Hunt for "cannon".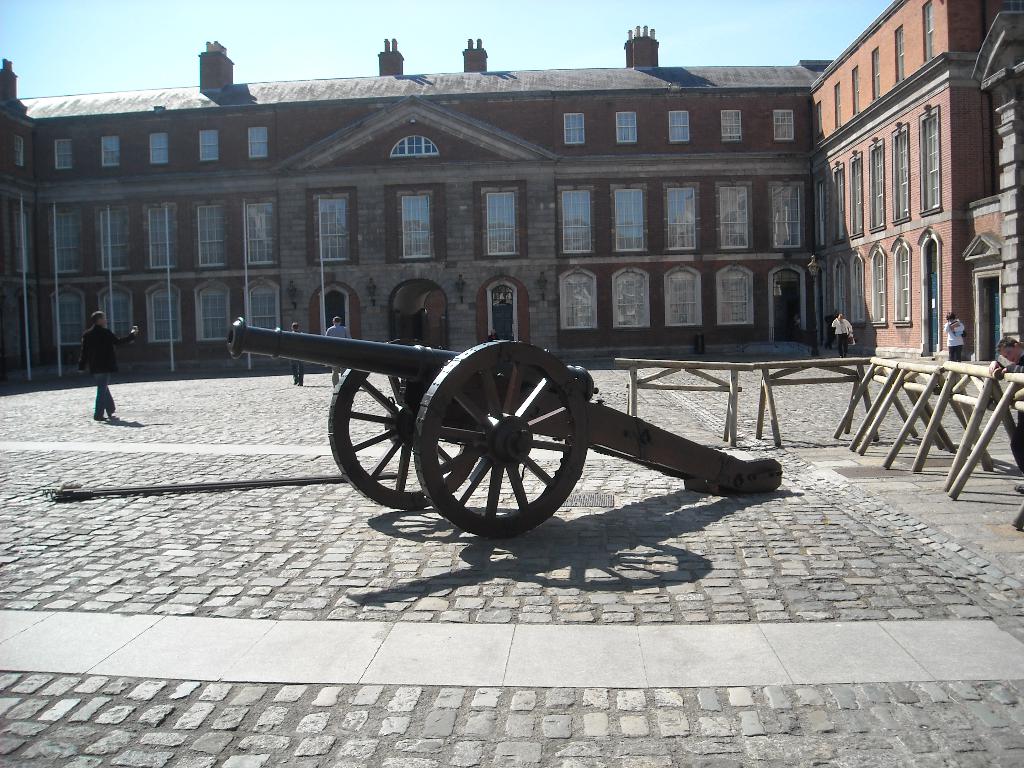
Hunted down at [222,310,783,540].
